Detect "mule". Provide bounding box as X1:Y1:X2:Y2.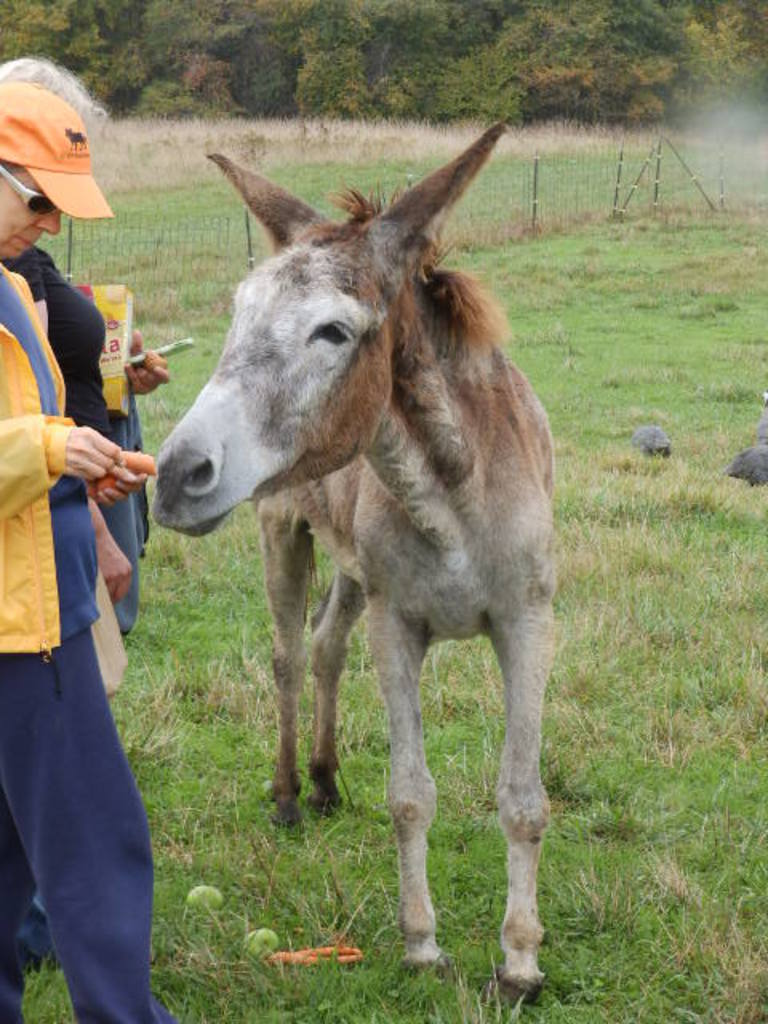
154:125:552:992.
